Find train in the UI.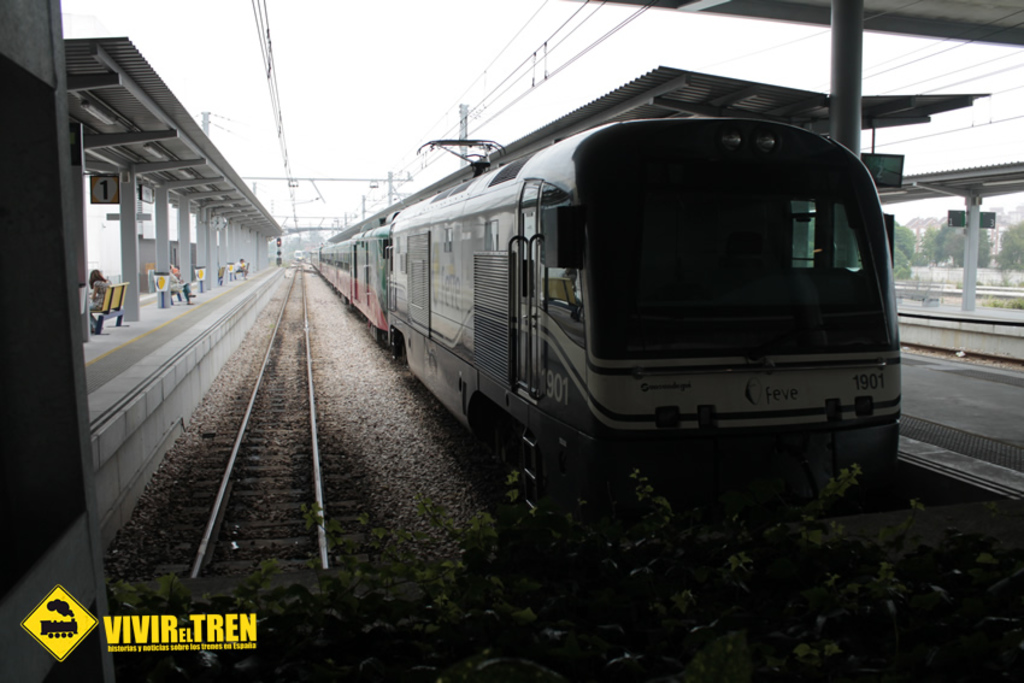
UI element at 316, 122, 901, 524.
